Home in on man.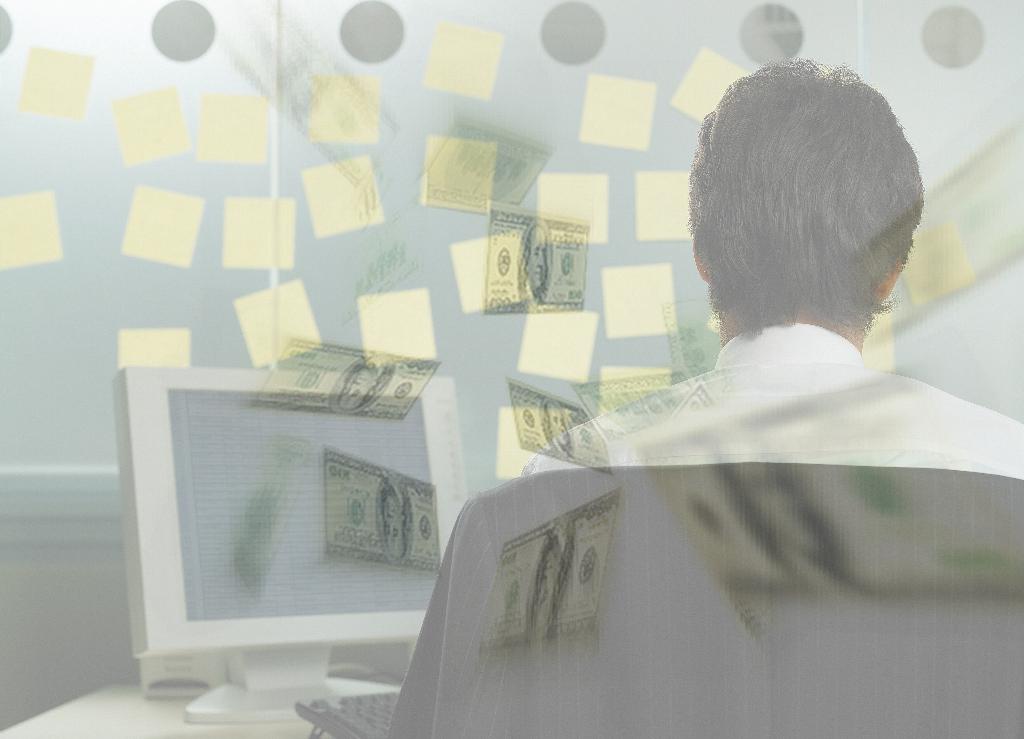
Homed in at crop(386, 58, 1023, 738).
